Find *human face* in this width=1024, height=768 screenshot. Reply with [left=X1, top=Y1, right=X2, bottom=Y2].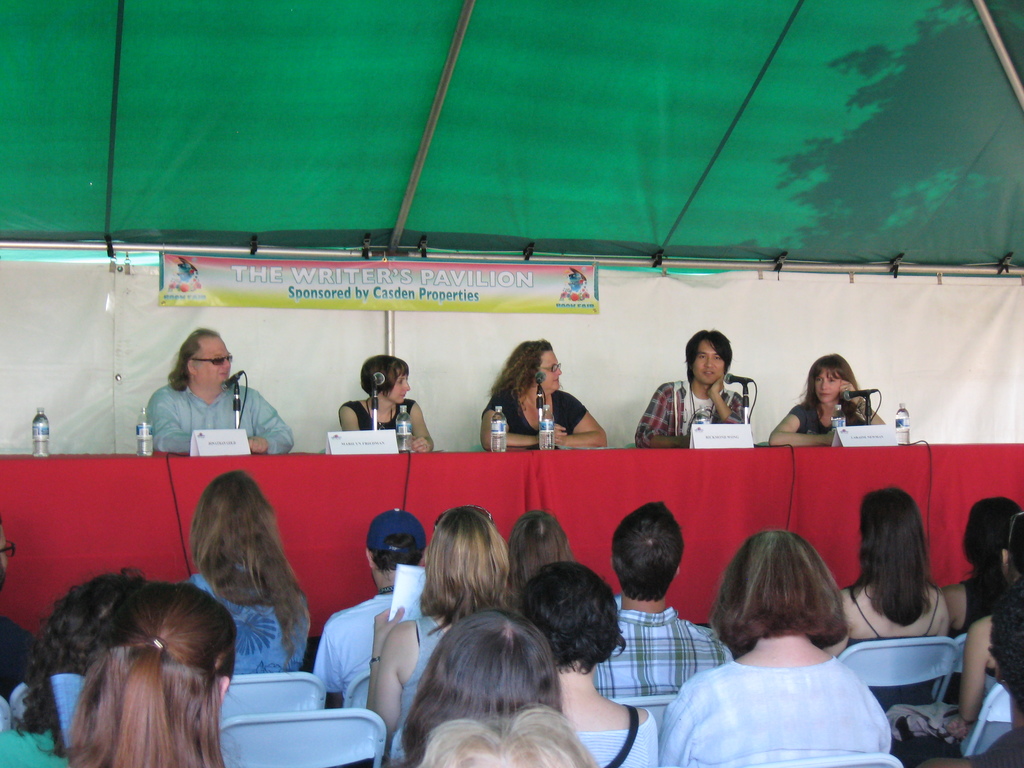
[left=387, top=373, right=412, bottom=403].
